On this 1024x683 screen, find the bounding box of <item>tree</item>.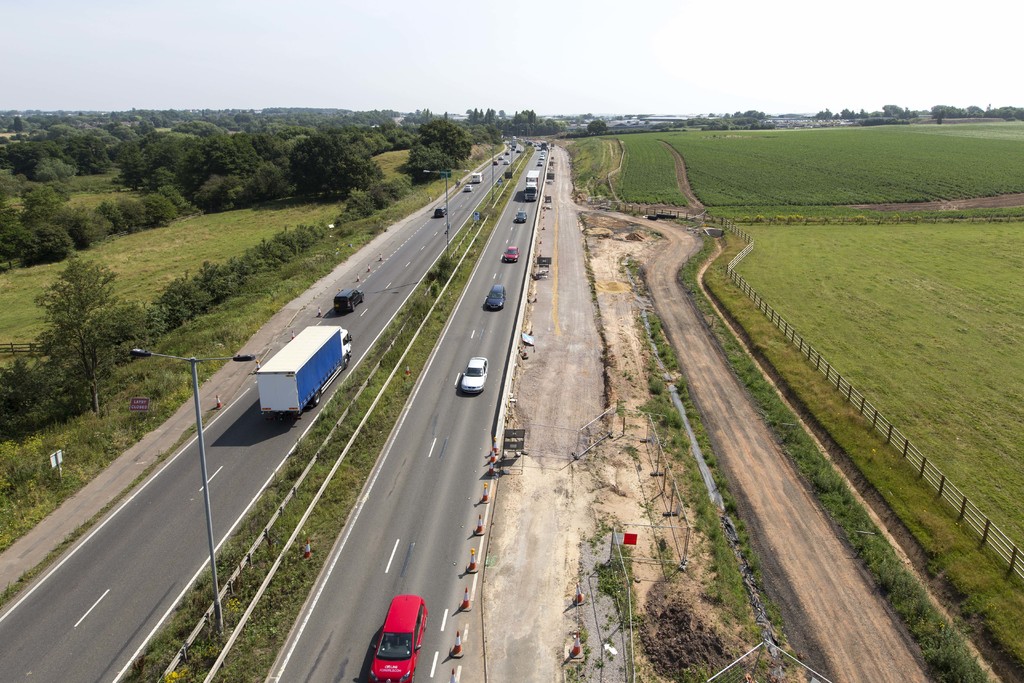
Bounding box: locate(293, 136, 376, 195).
